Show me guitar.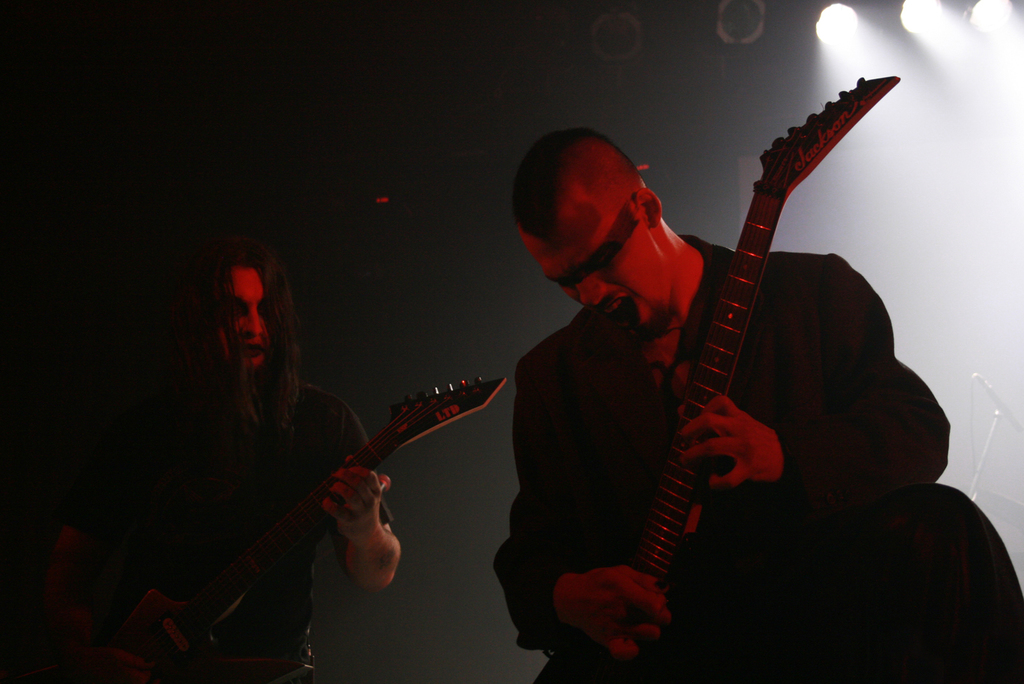
guitar is here: [left=122, top=370, right=502, bottom=683].
